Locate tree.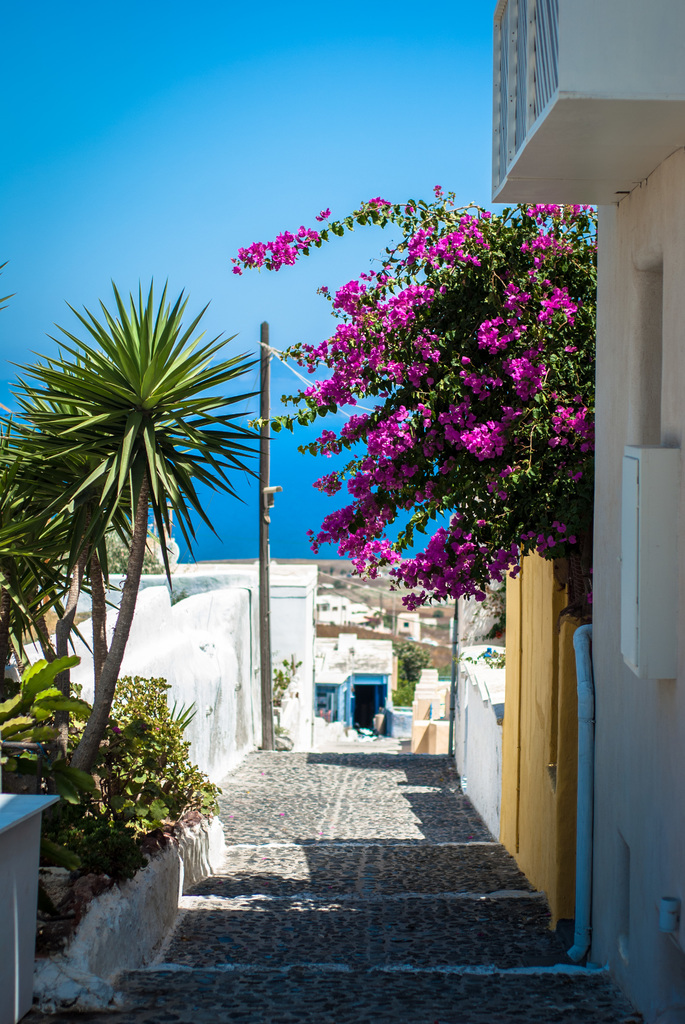
Bounding box: bbox=(0, 271, 274, 767).
